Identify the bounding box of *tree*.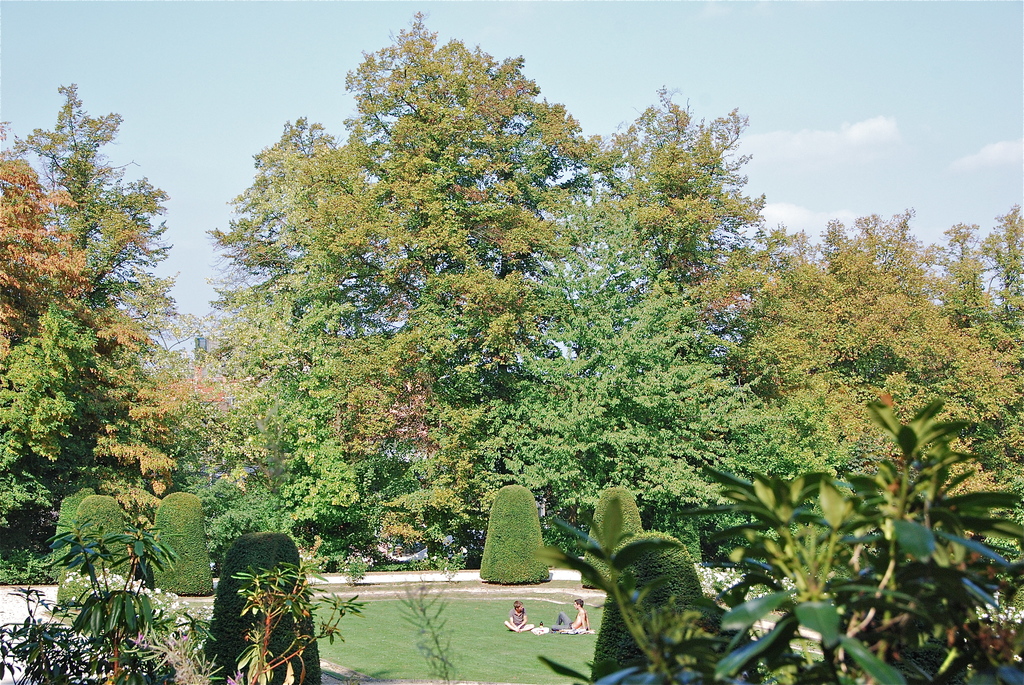
bbox=[479, 484, 555, 587].
